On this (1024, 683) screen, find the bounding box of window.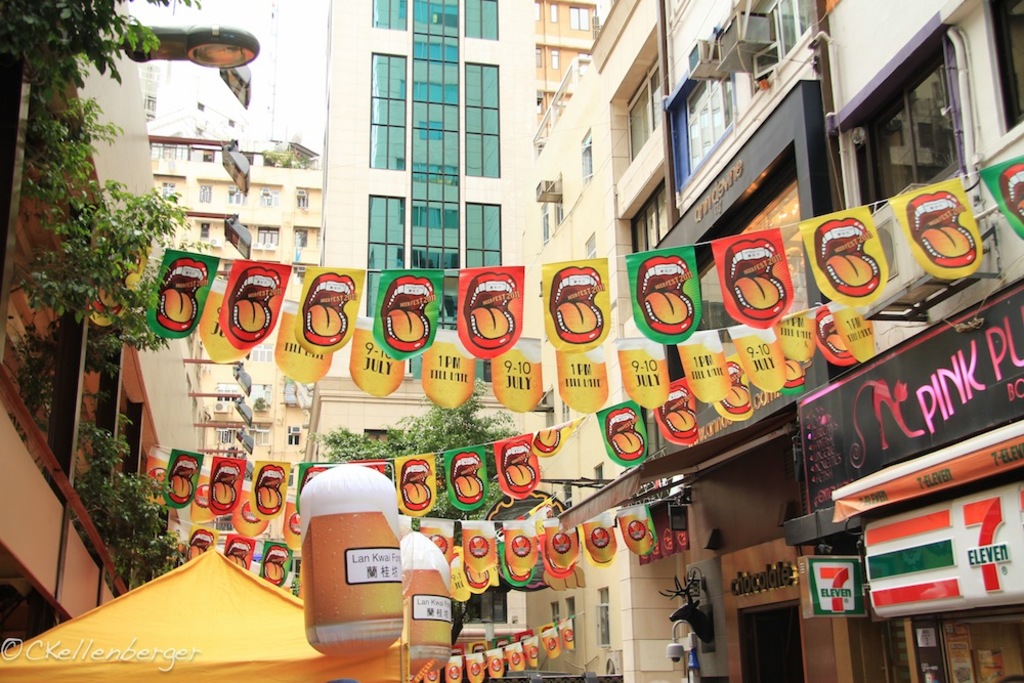
Bounding box: box(461, 588, 507, 625).
